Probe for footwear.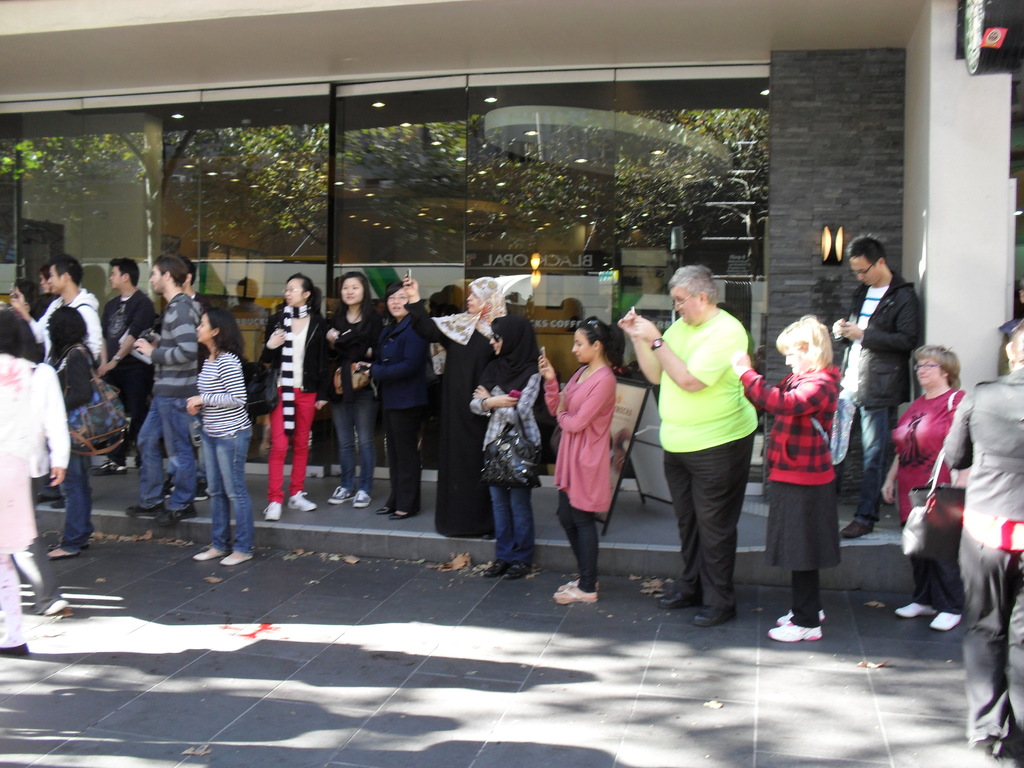
Probe result: BBox(222, 549, 250, 563).
